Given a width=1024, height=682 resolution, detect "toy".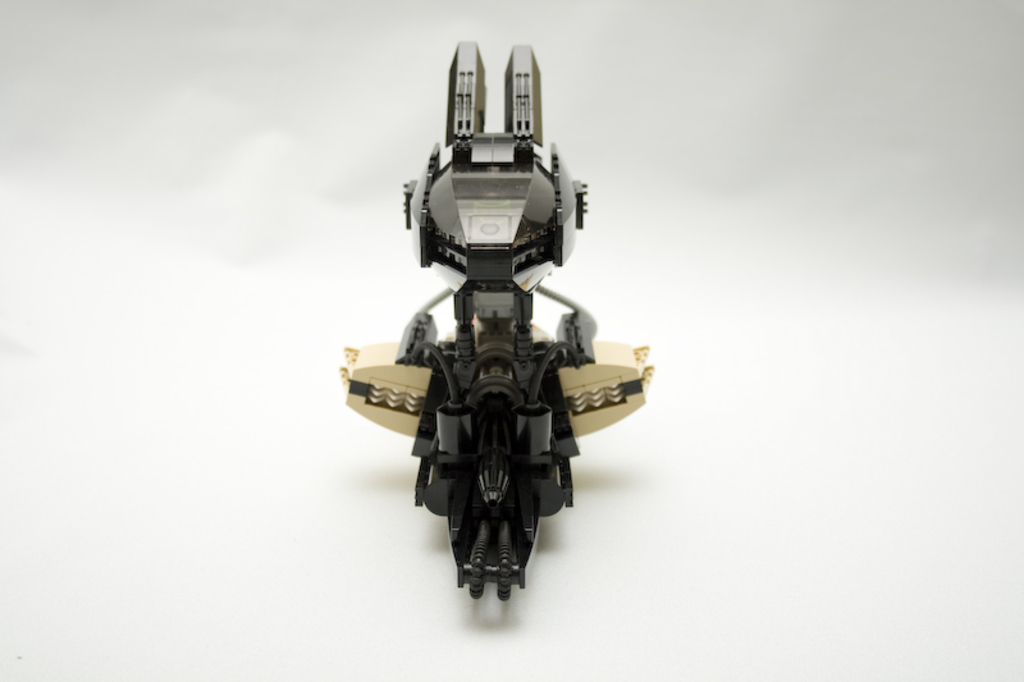
Rect(332, 54, 667, 591).
